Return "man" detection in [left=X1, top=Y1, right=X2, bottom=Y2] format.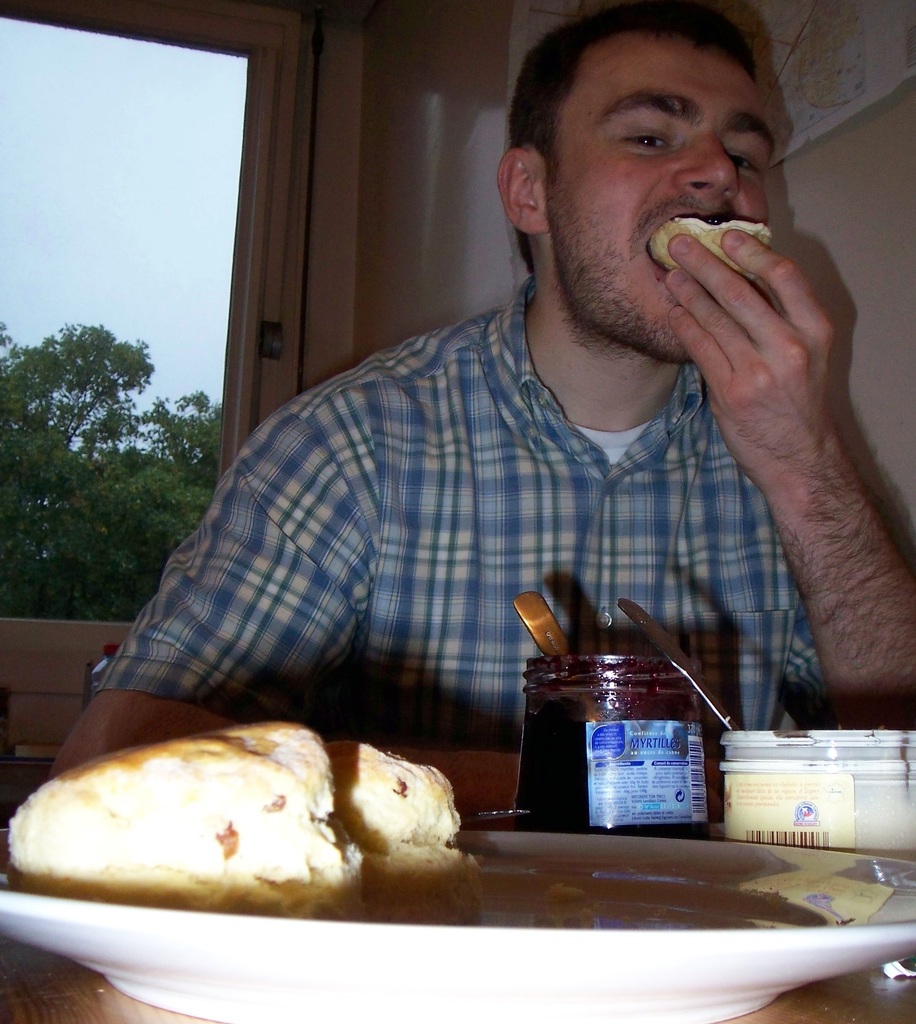
[left=117, top=0, right=910, bottom=844].
